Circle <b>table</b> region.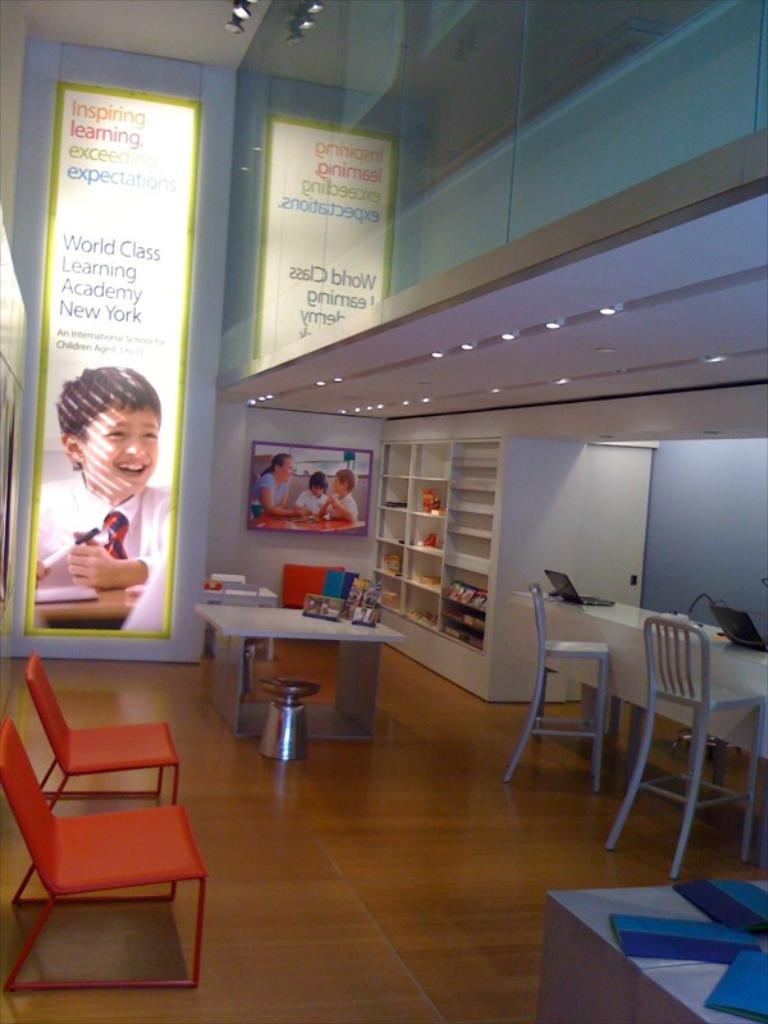
Region: <region>196, 591, 407, 763</region>.
